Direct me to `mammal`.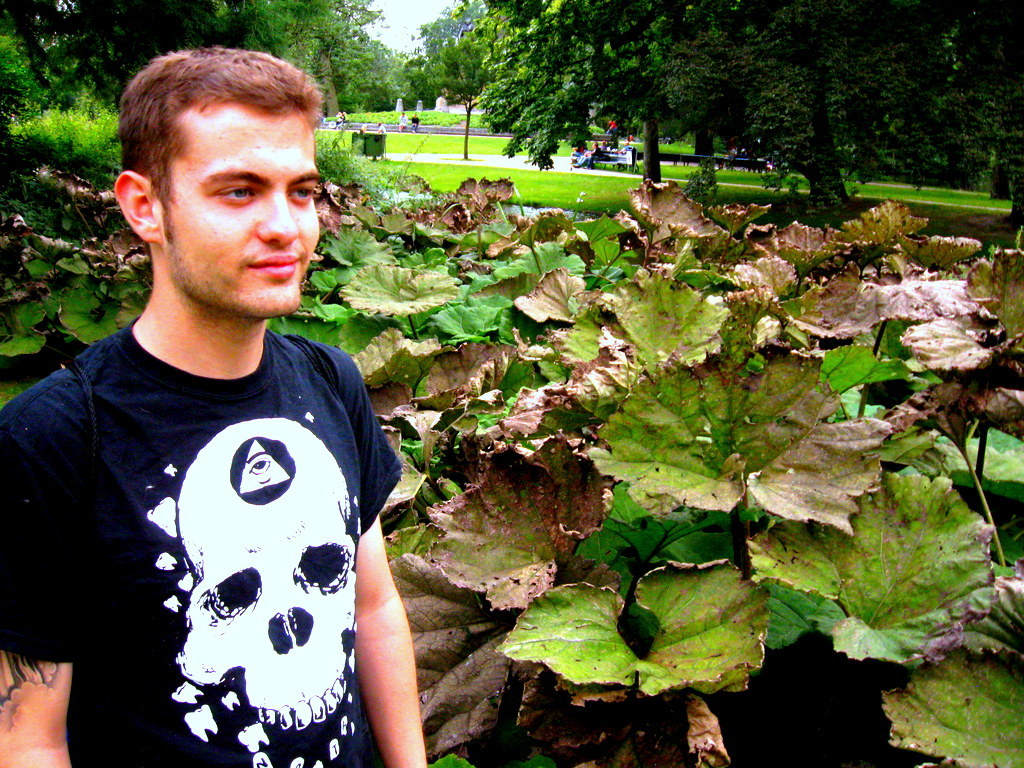
Direction: [left=335, top=110, right=351, bottom=130].
